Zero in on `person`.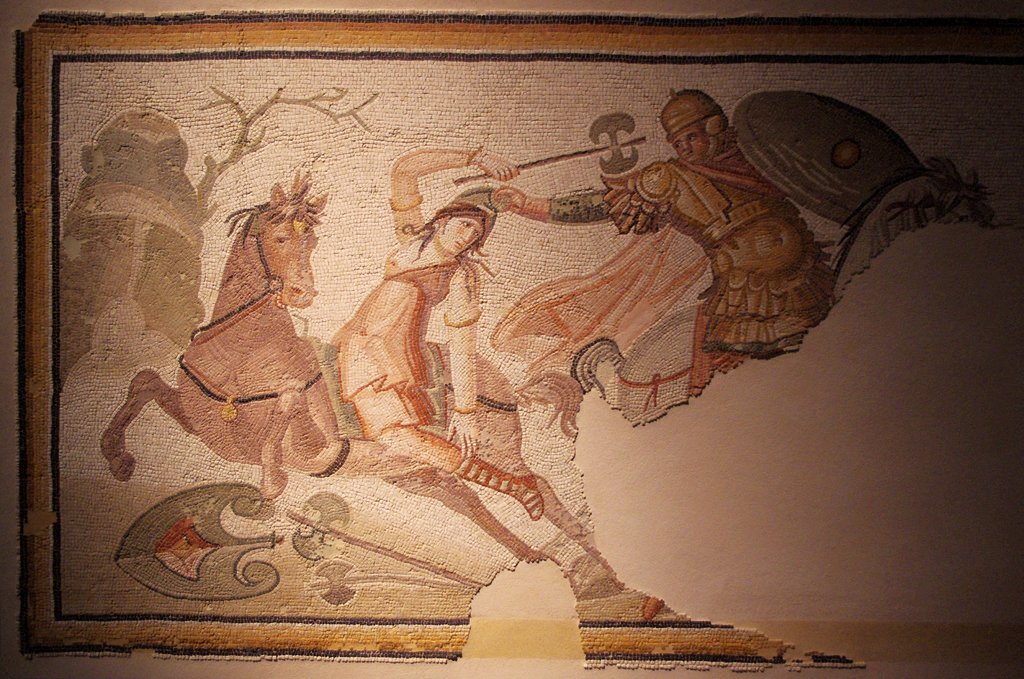
Zeroed in: l=330, t=143, r=547, b=518.
